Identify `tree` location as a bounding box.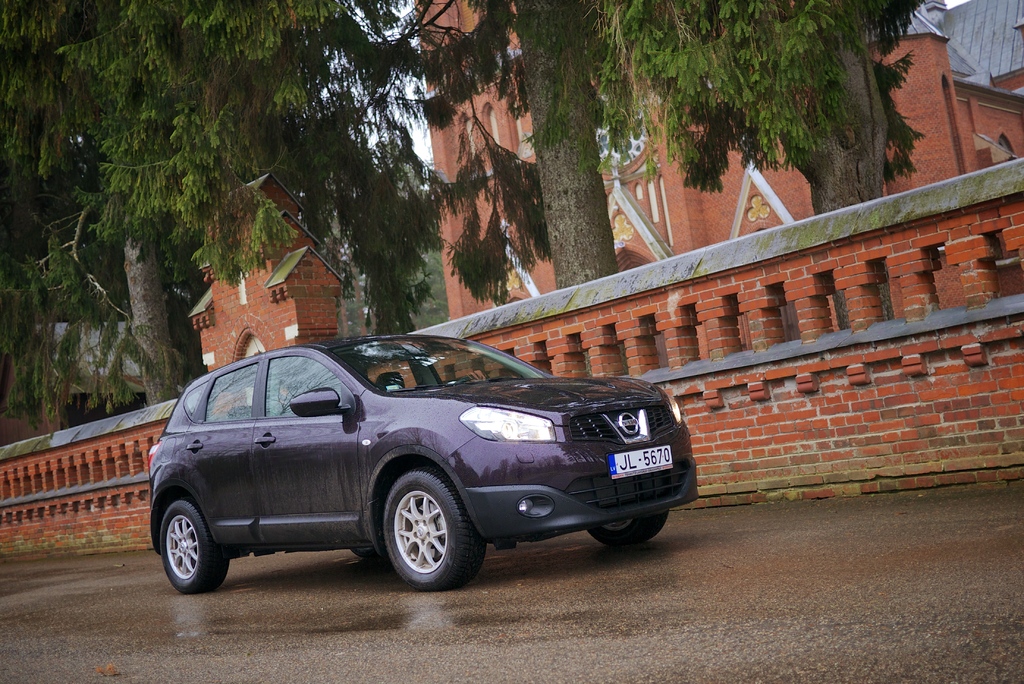
pyautogui.locateOnScreen(0, 0, 936, 432).
